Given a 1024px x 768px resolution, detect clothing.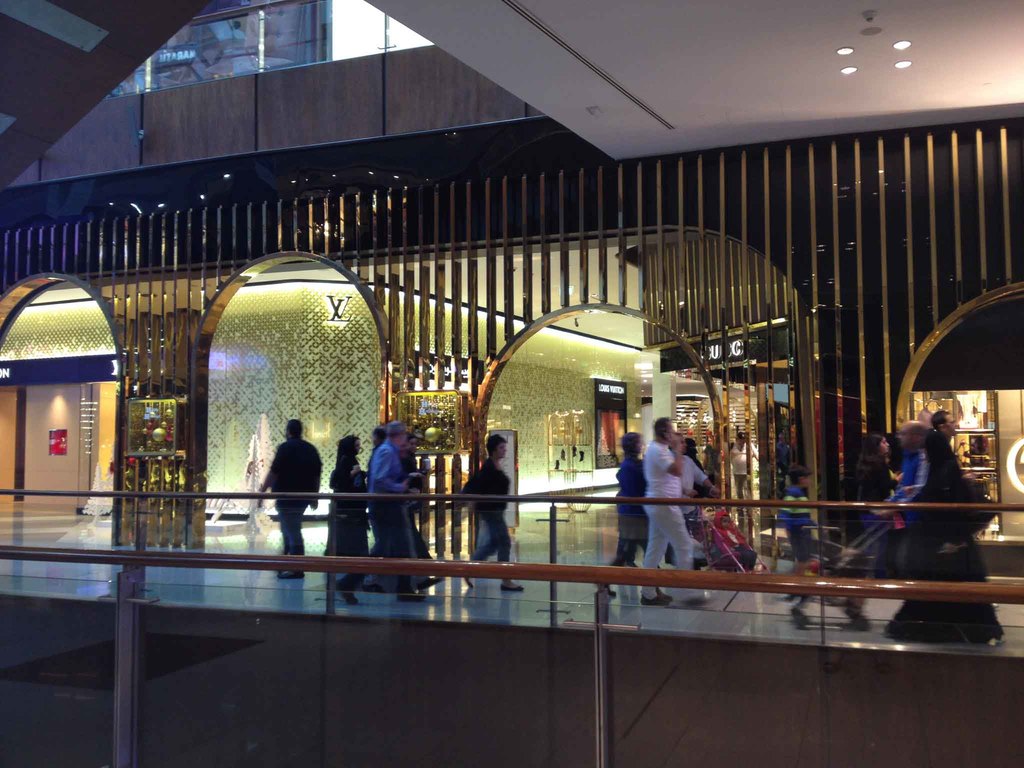
[345, 440, 413, 585].
